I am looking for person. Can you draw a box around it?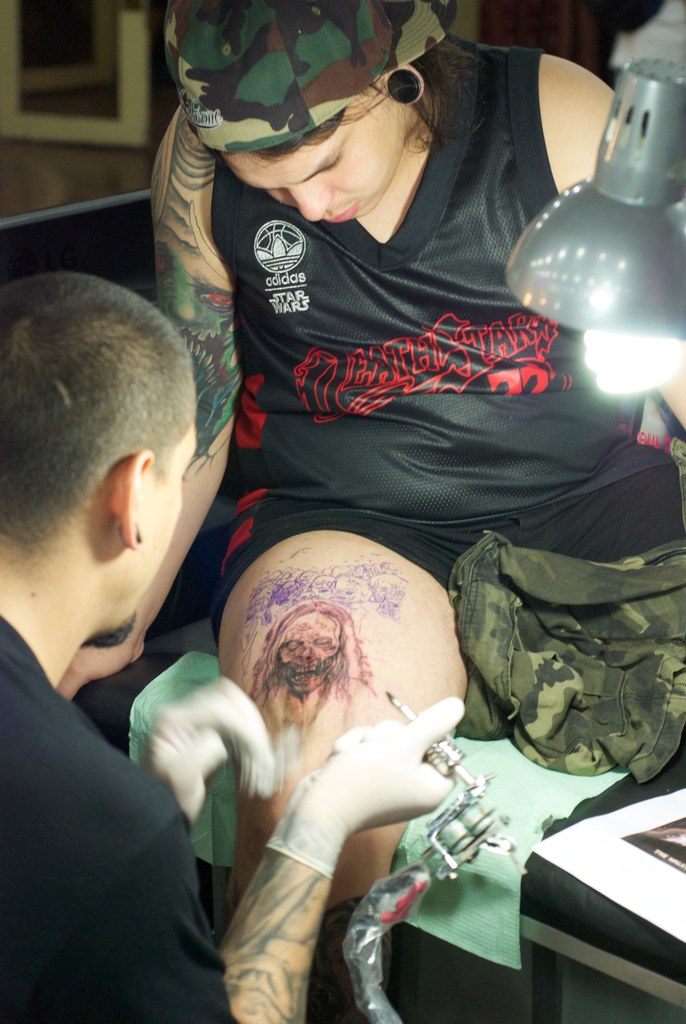
Sure, the bounding box is box=[58, 0, 685, 1023].
